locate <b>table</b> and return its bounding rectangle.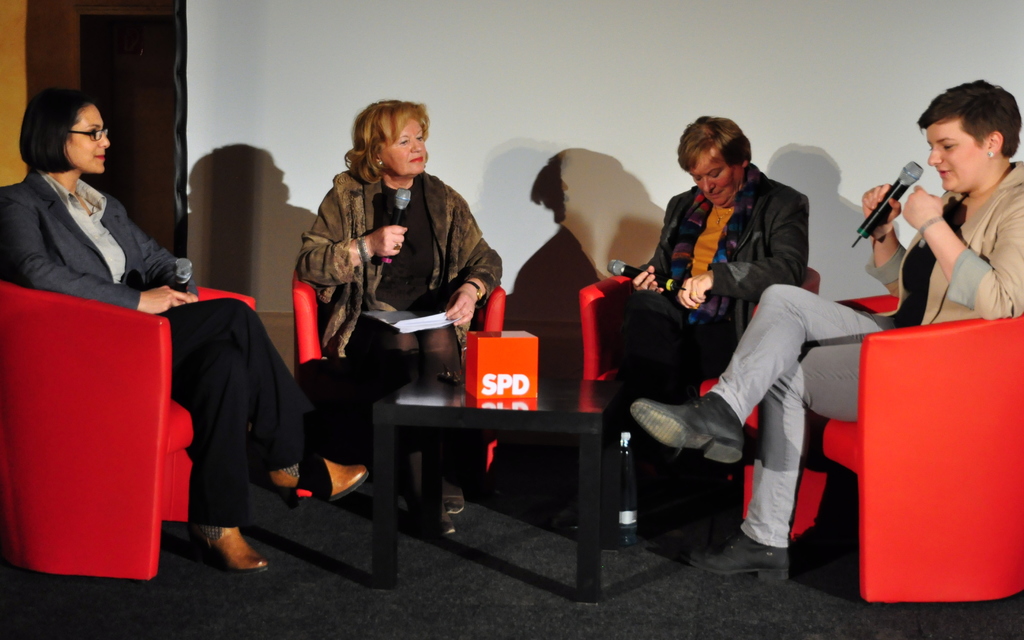
(347, 340, 658, 593).
